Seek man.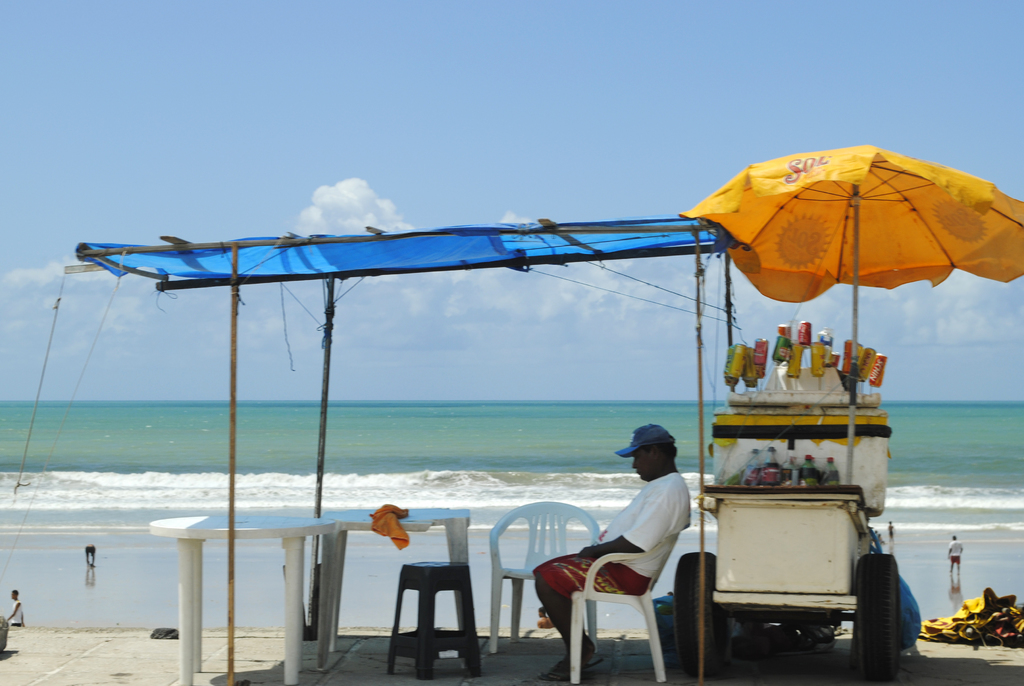
pyautogui.locateOnScreen(563, 420, 713, 659).
